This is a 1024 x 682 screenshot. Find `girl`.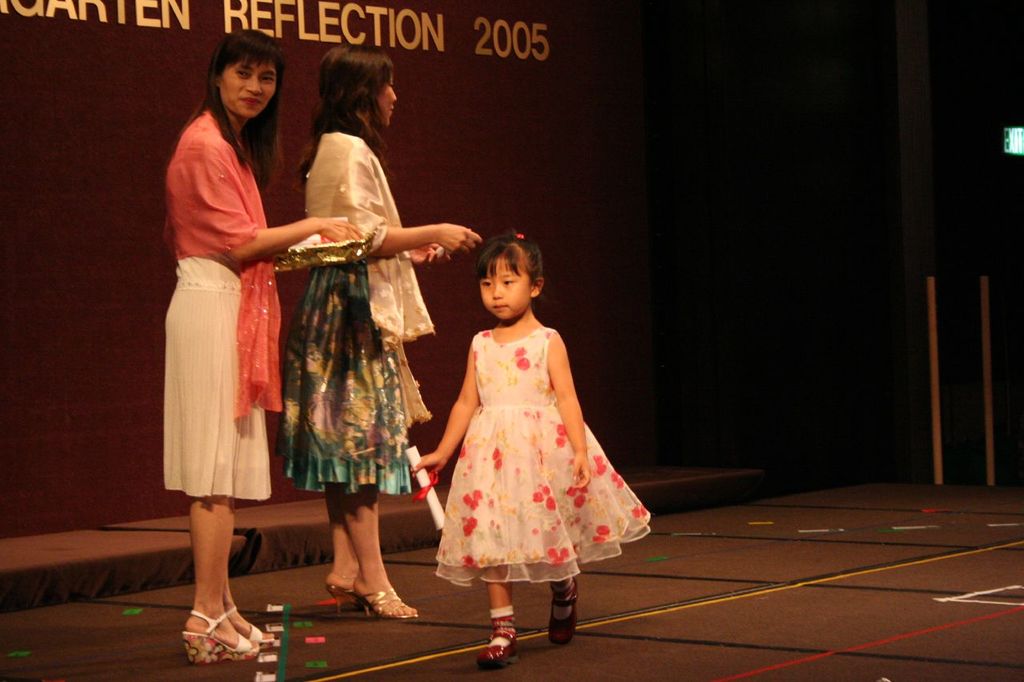
Bounding box: x1=410 y1=229 x2=650 y2=673.
